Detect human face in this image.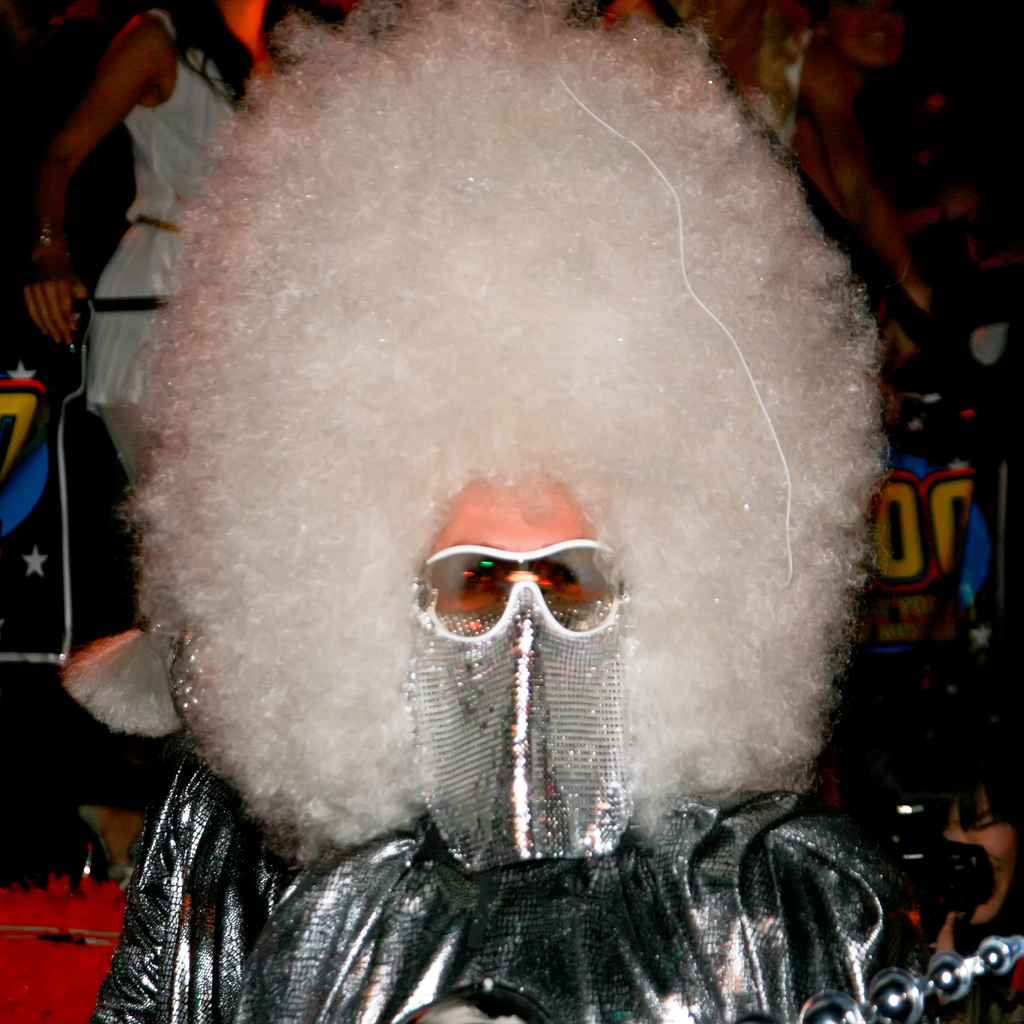
Detection: select_region(426, 468, 593, 550).
